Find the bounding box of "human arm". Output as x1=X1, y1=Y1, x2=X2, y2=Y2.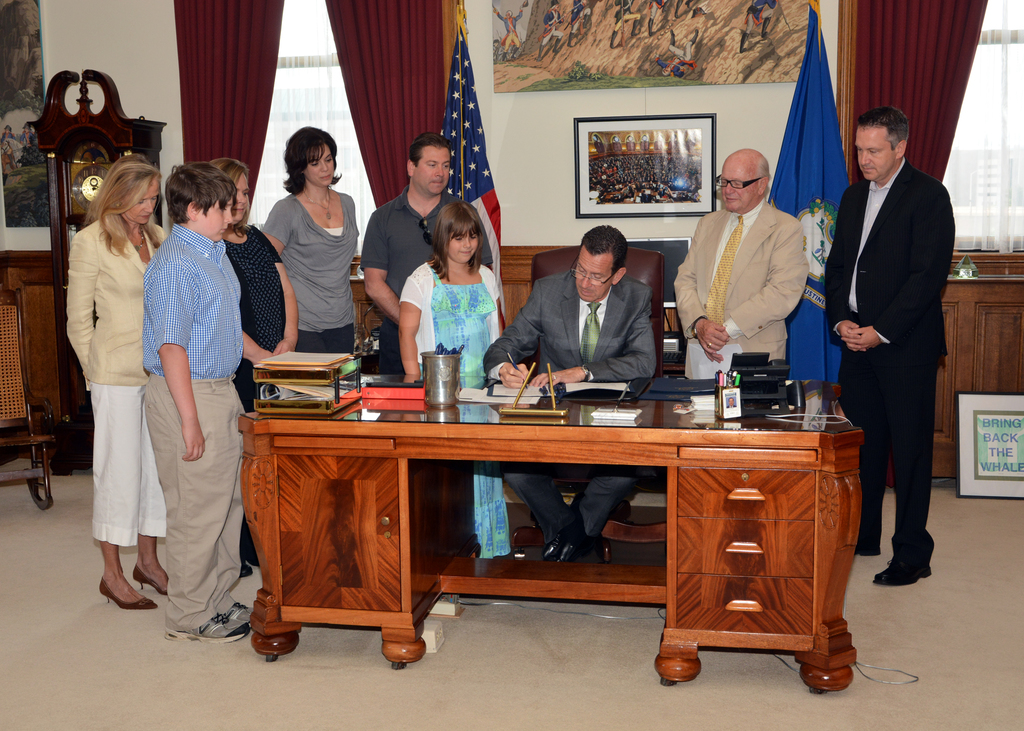
x1=253, y1=225, x2=300, y2=358.
